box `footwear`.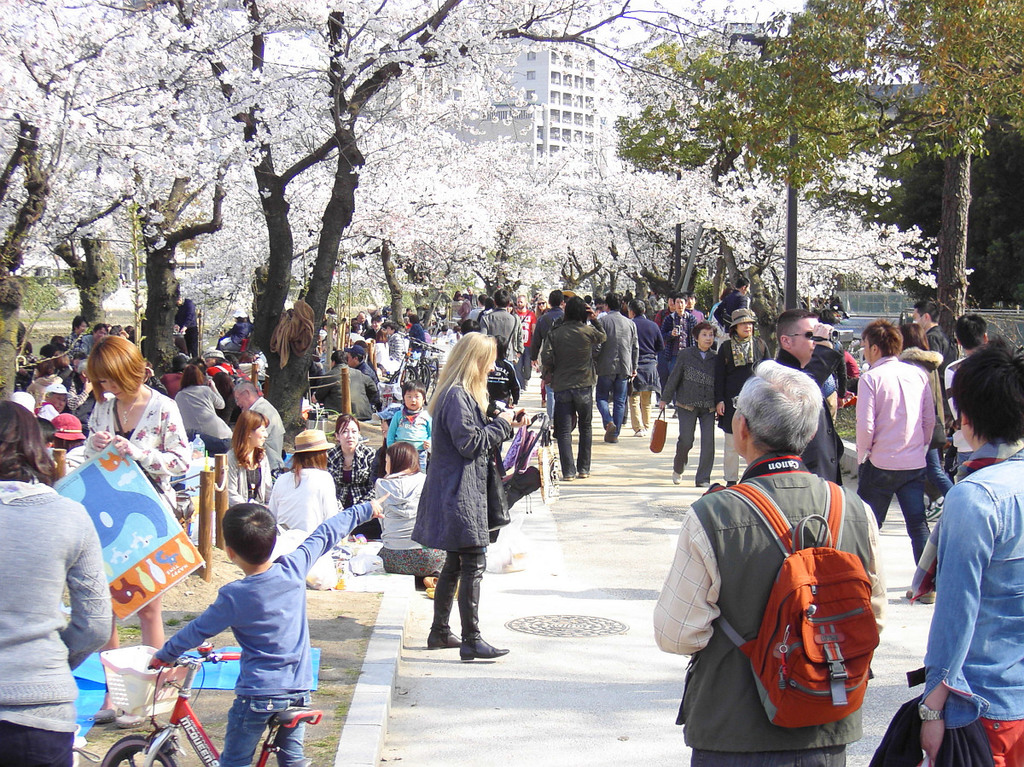
[605, 426, 615, 439].
